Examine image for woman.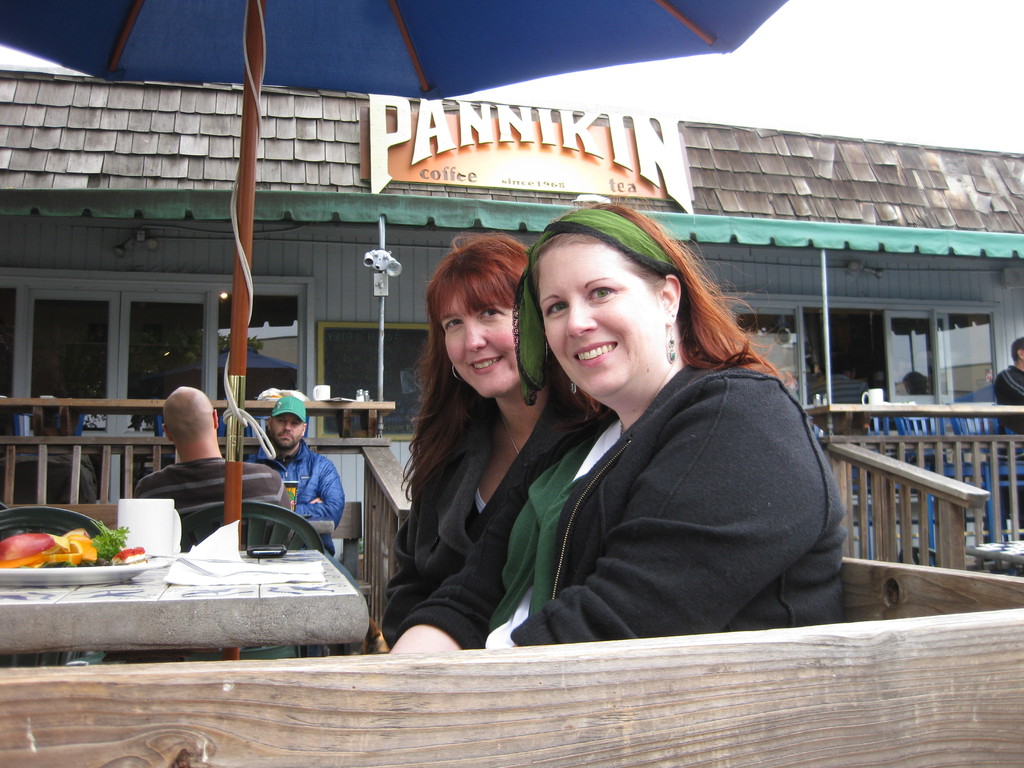
Examination result: (492, 209, 805, 652).
